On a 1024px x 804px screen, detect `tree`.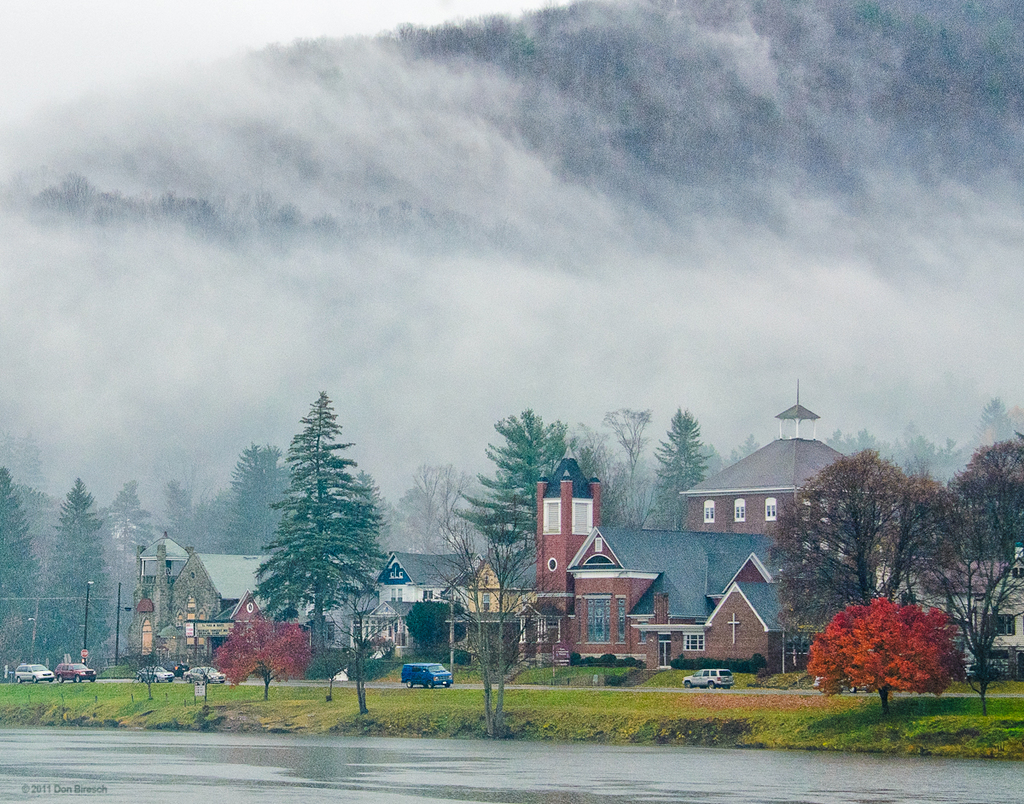
[left=769, top=440, right=945, bottom=690].
